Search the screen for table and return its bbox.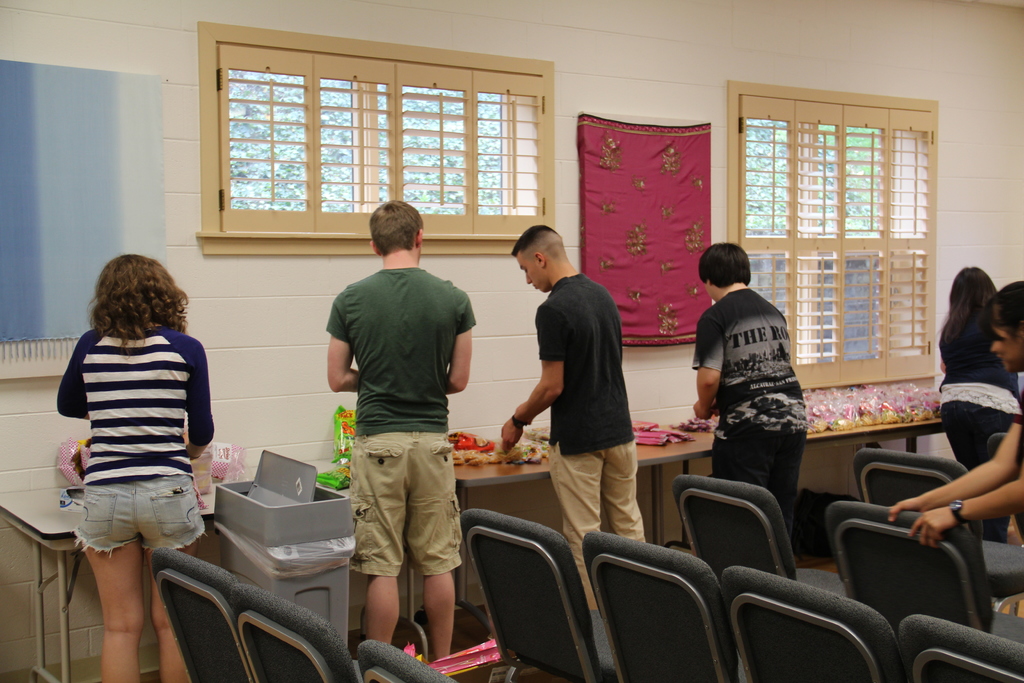
Found: crop(0, 381, 951, 682).
